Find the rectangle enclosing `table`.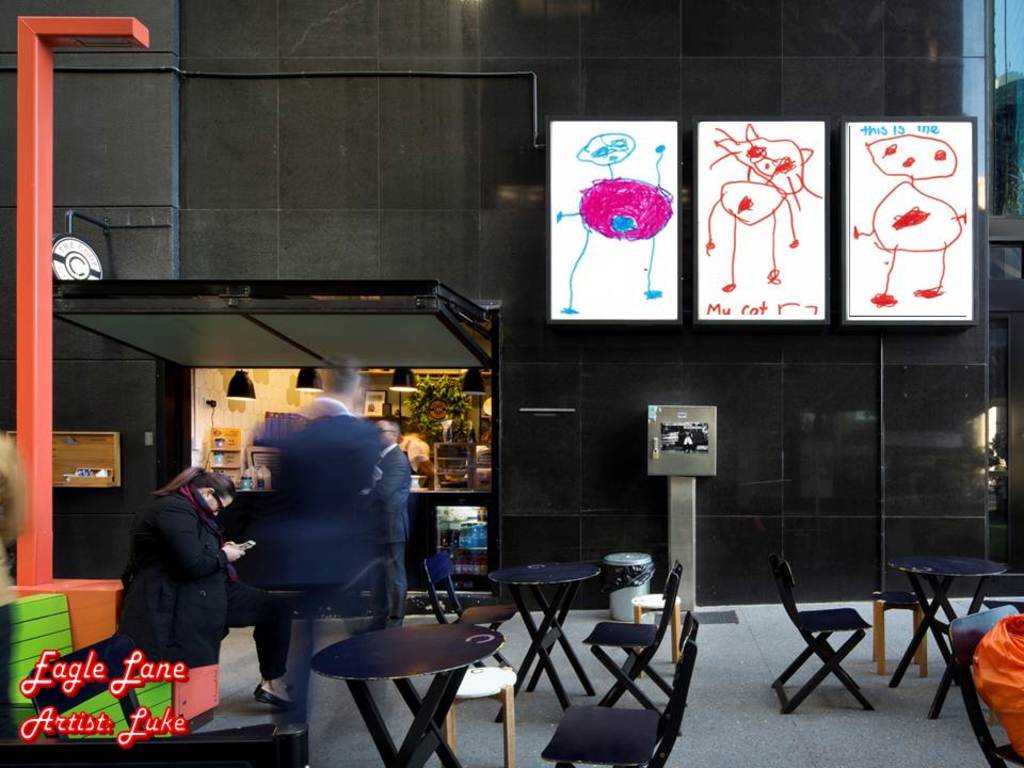
(x1=301, y1=621, x2=508, y2=767).
